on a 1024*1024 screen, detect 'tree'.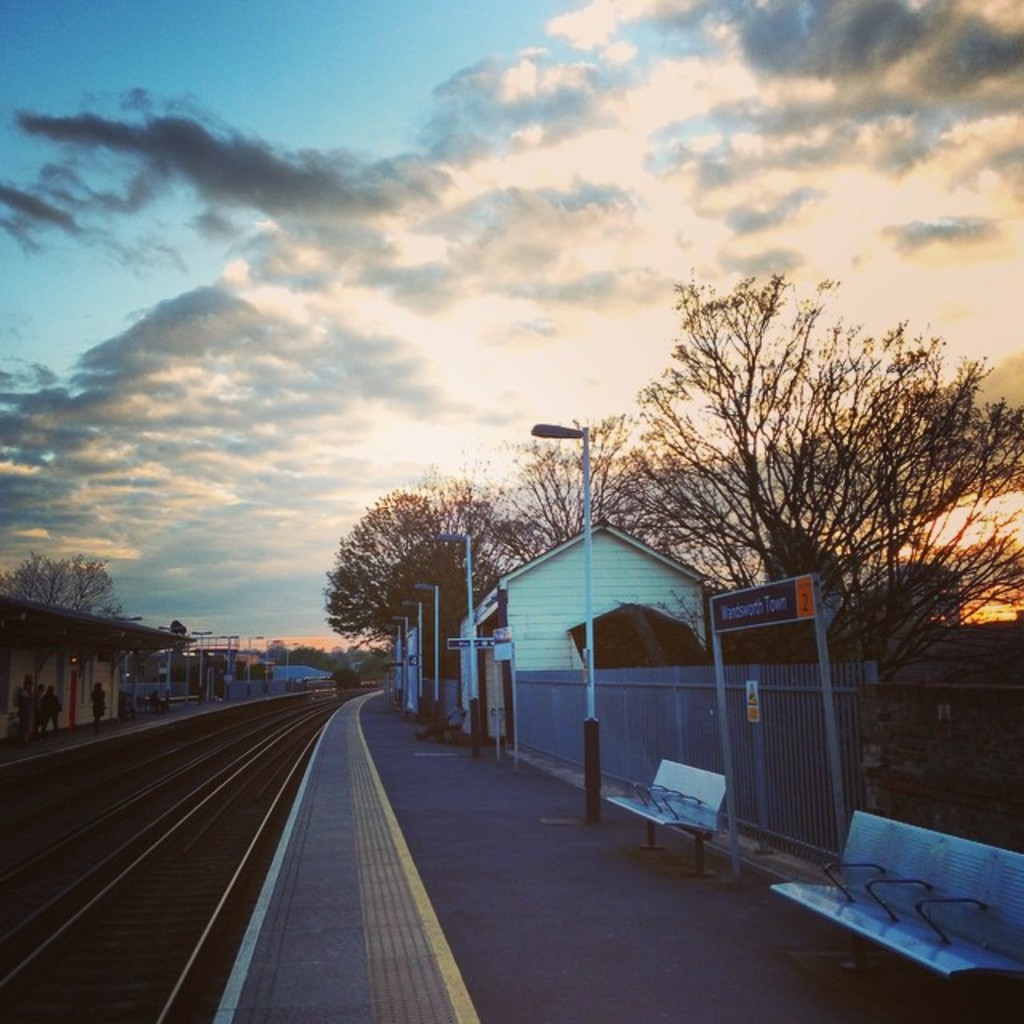
pyautogui.locateOnScreen(427, 398, 704, 586).
